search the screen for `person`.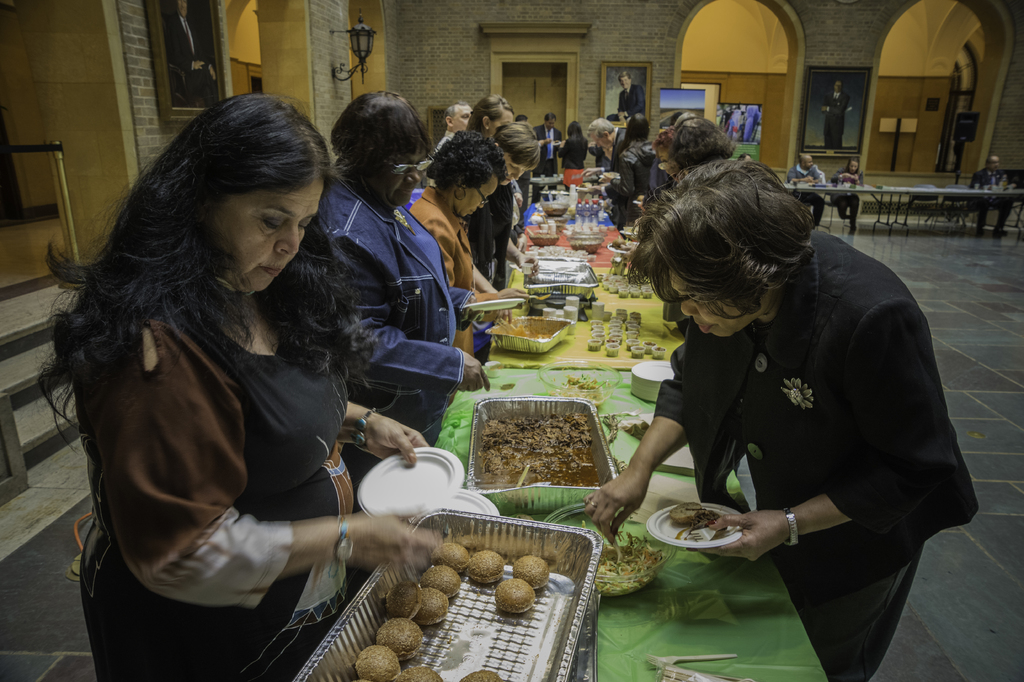
Found at [x1=310, y1=96, x2=488, y2=460].
